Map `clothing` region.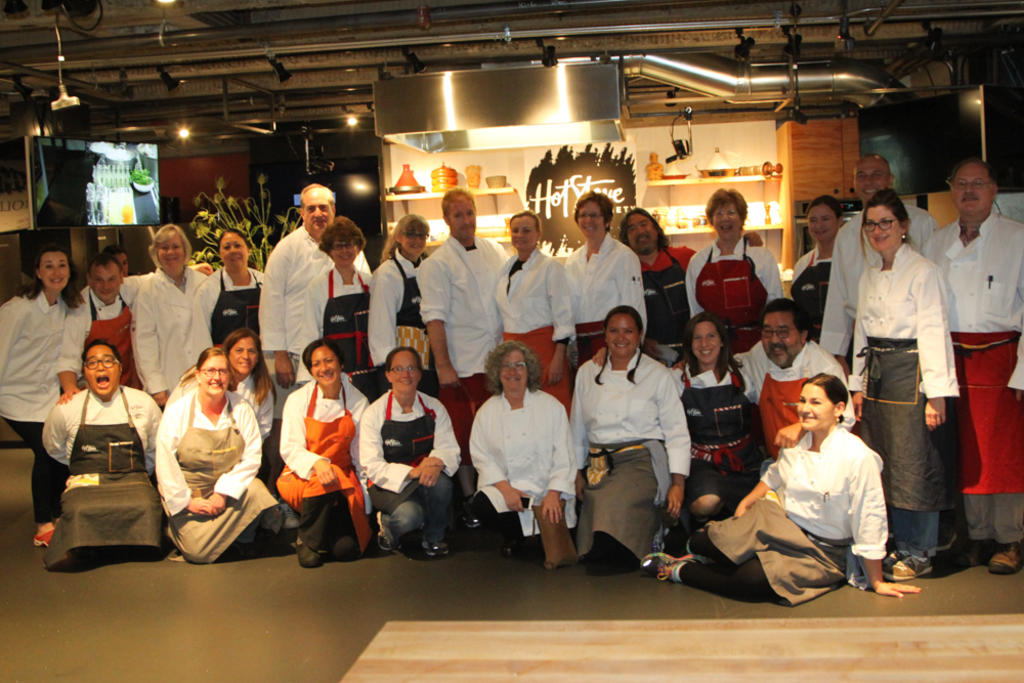
Mapped to <box>788,243,840,339</box>.
